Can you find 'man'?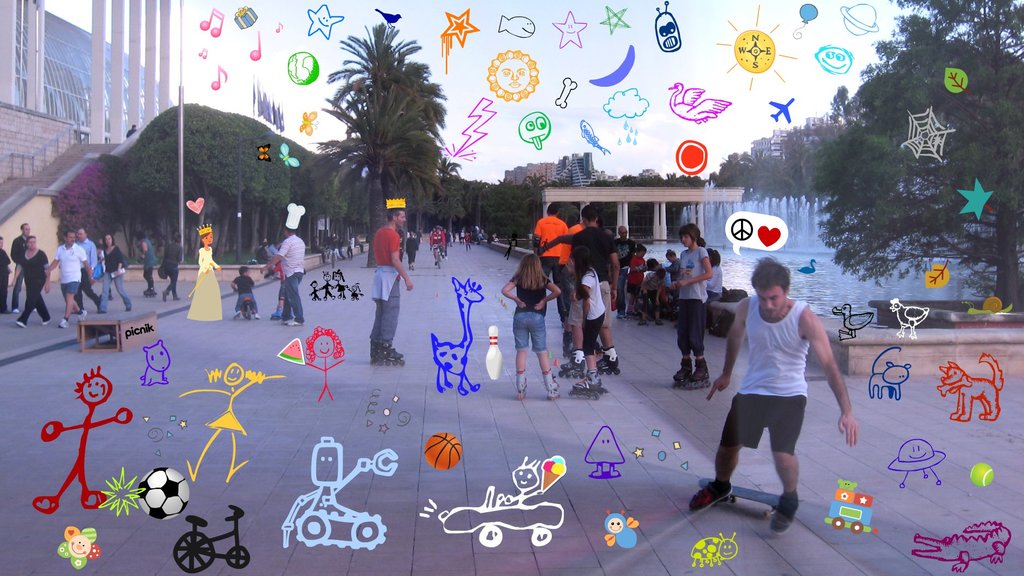
Yes, bounding box: x1=45 y1=230 x2=97 y2=333.
